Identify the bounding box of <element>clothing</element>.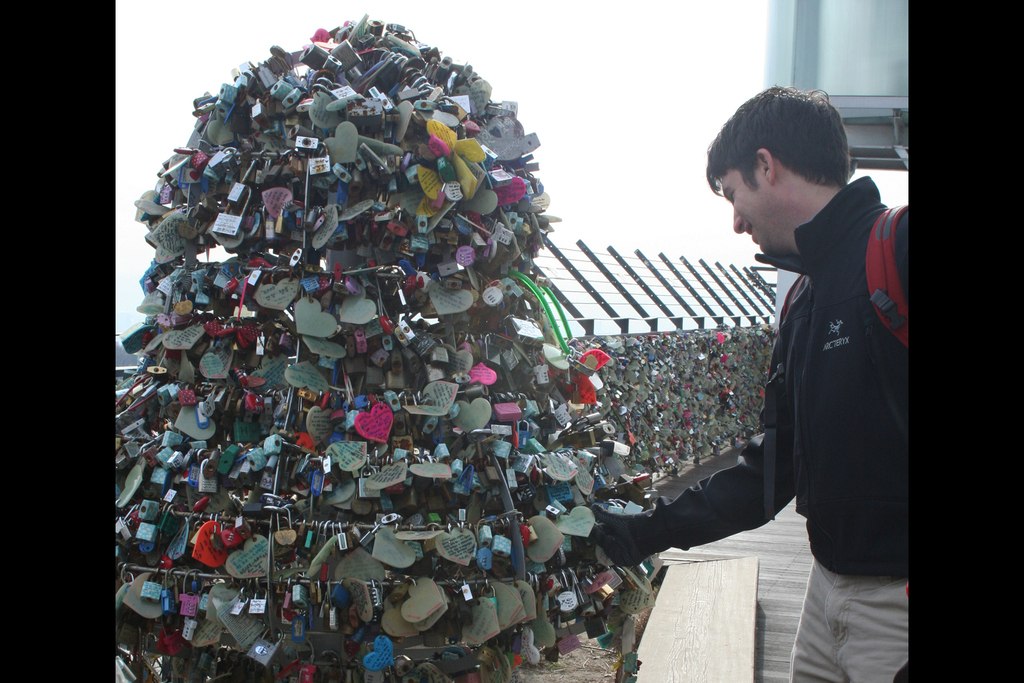
(595,168,883,682).
